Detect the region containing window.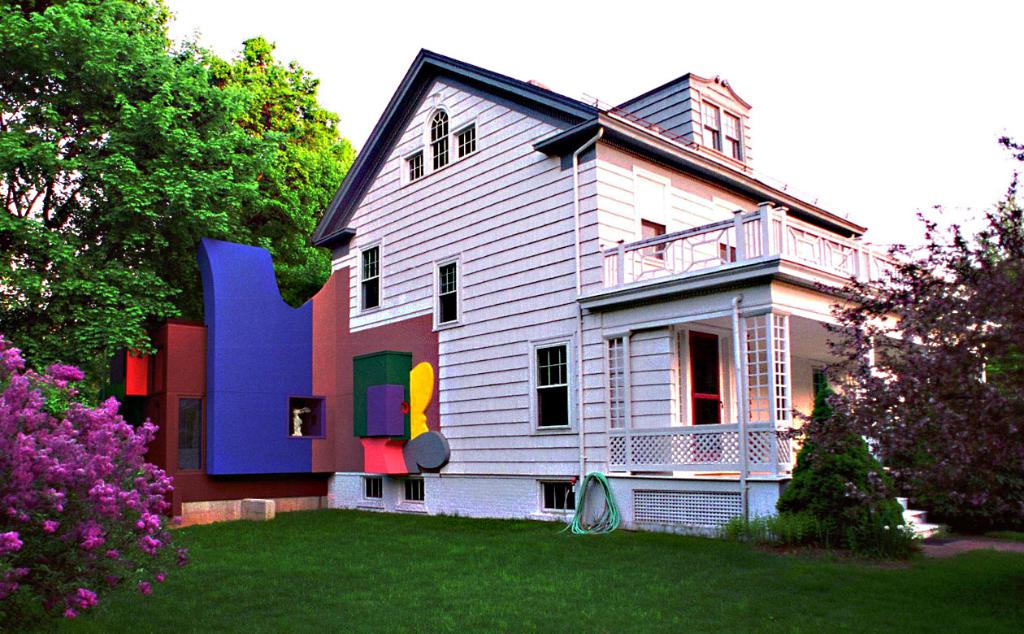
x1=688 y1=74 x2=753 y2=160.
